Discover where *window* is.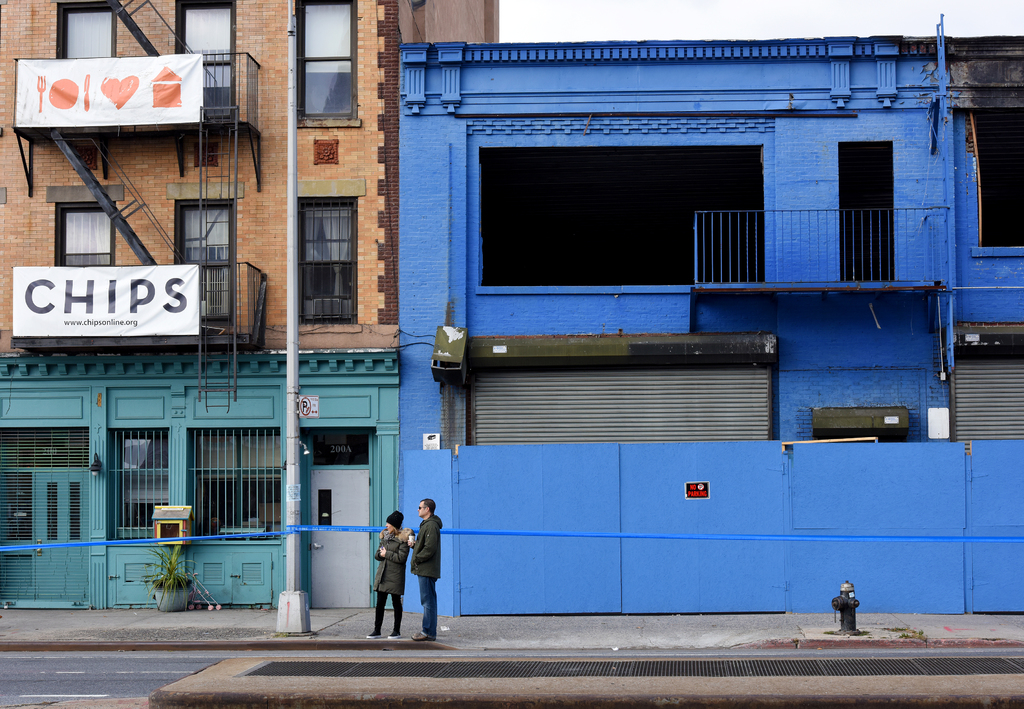
Discovered at left=845, top=124, right=907, bottom=274.
